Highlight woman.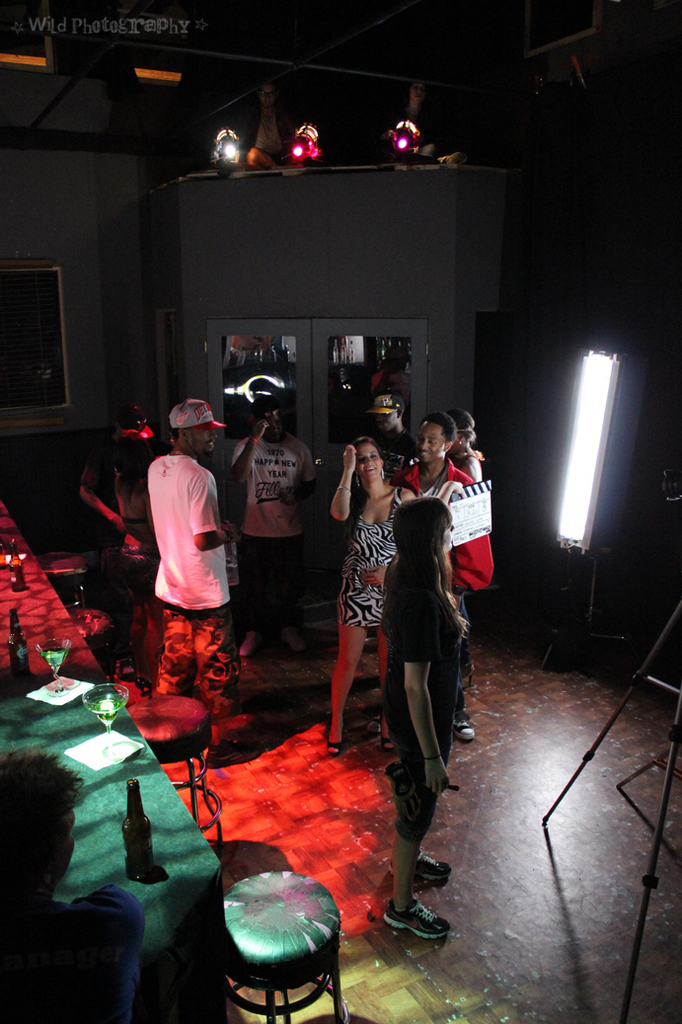
Highlighted region: [377, 475, 473, 939].
